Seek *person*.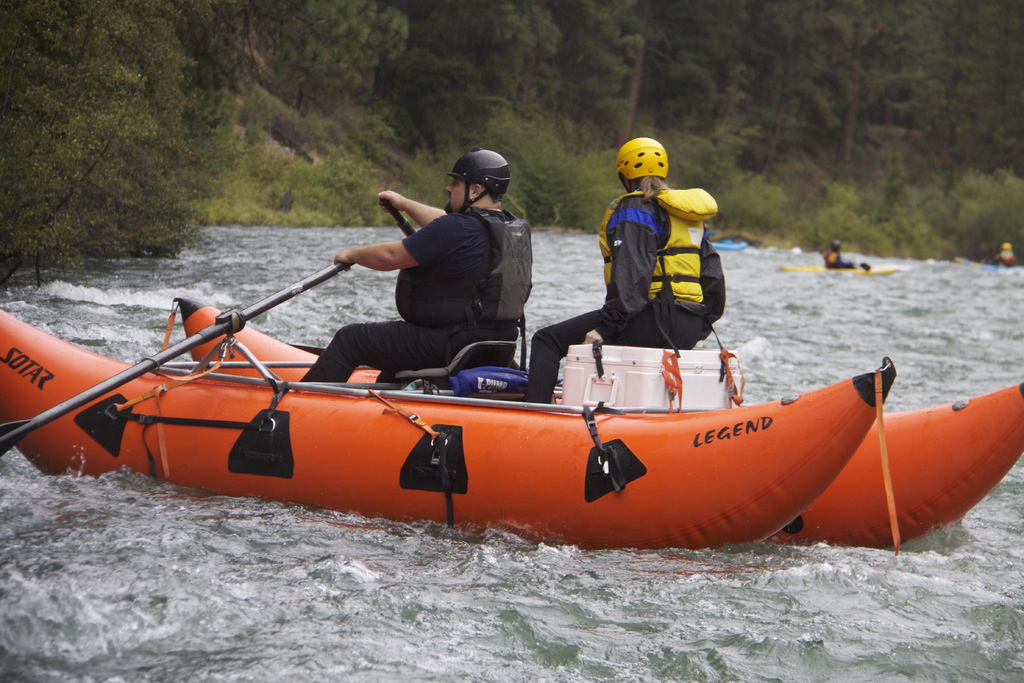
{"left": 299, "top": 150, "right": 532, "bottom": 383}.
